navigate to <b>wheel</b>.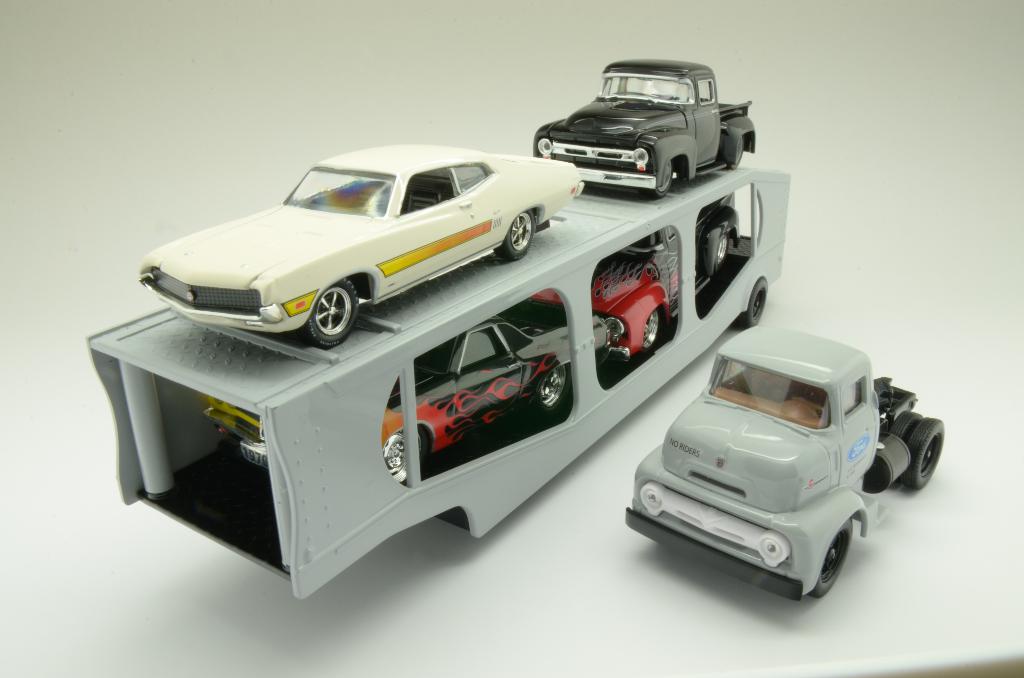
Navigation target: rect(888, 407, 924, 437).
